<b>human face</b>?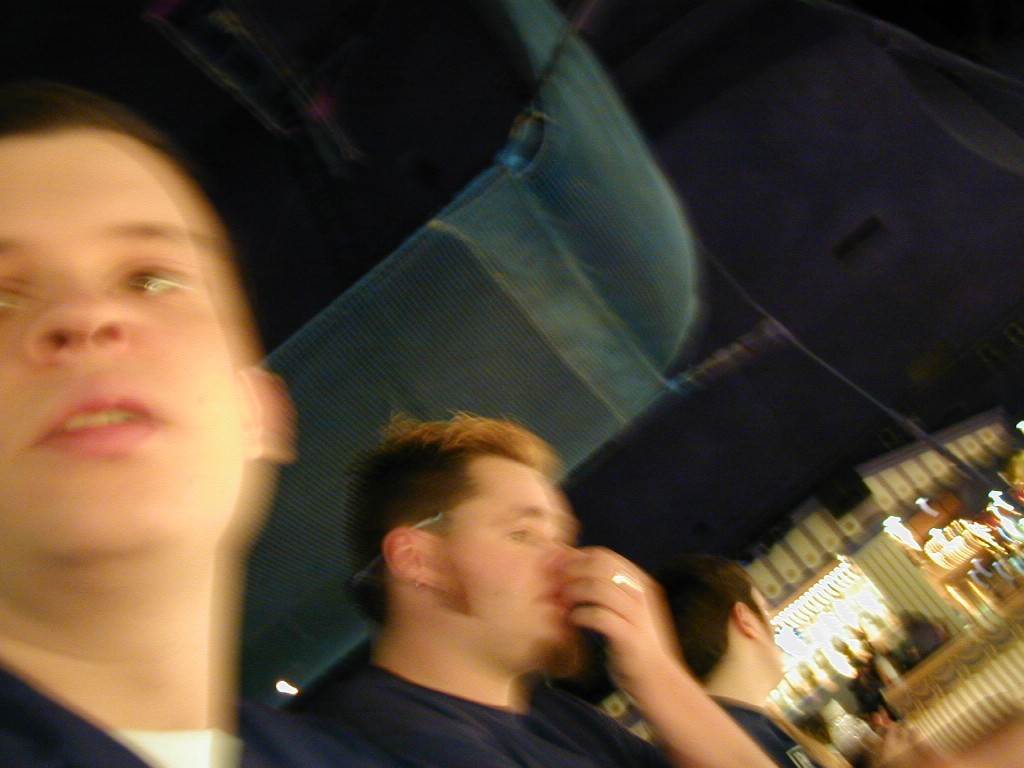
pyautogui.locateOnScreen(429, 450, 571, 676)
